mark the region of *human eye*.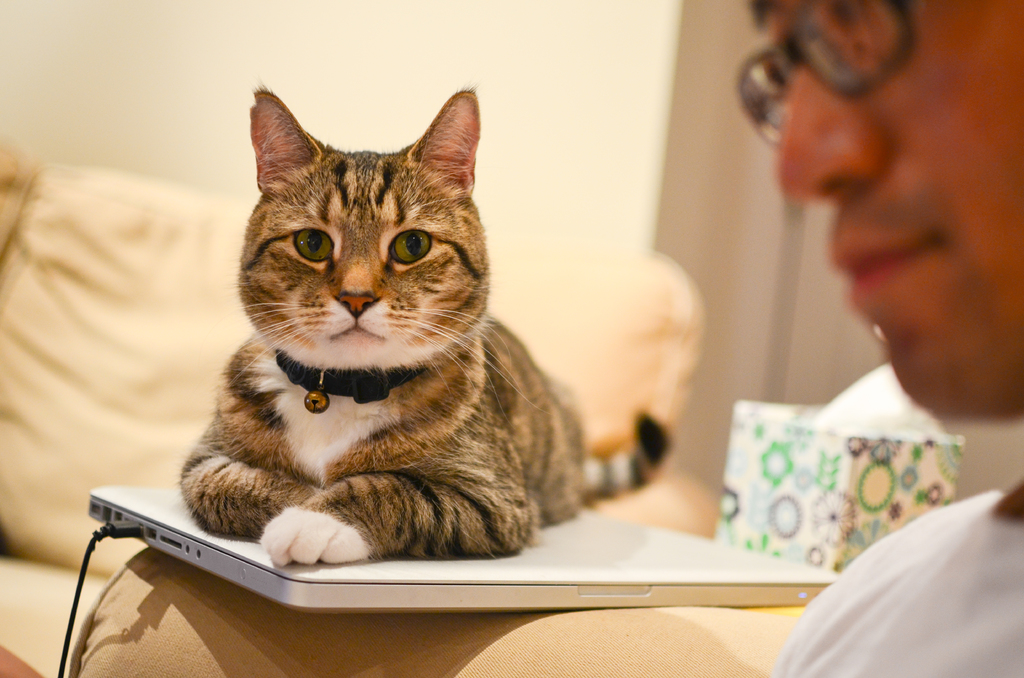
Region: bbox(838, 0, 872, 36).
